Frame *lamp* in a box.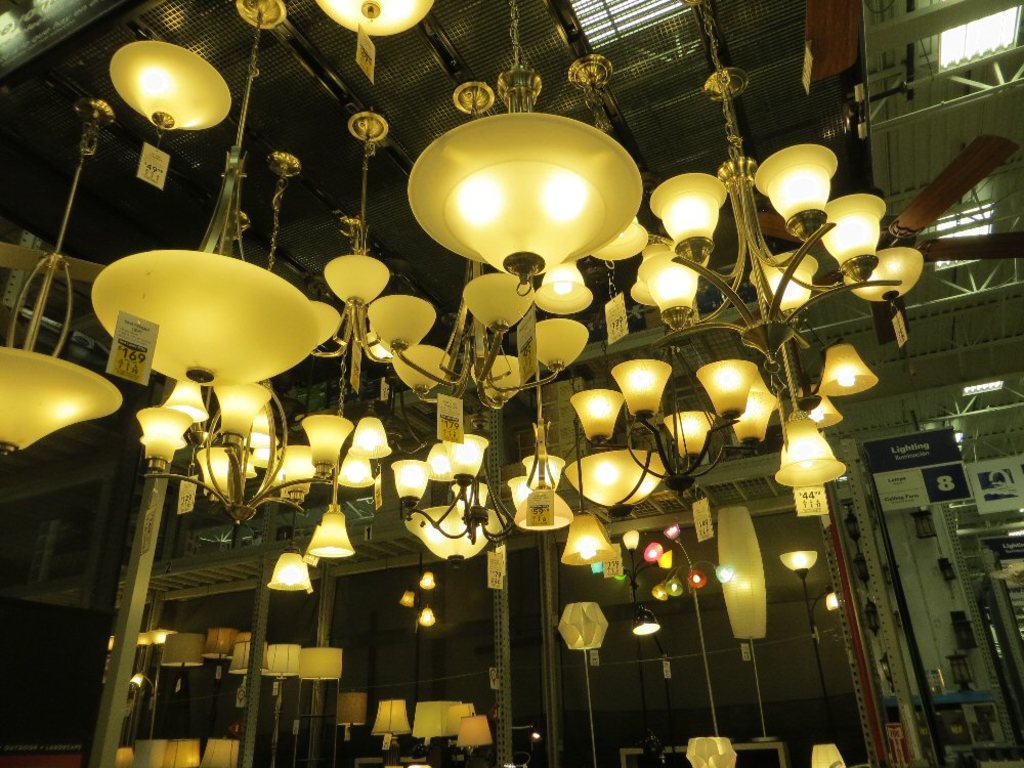
bbox=[813, 197, 890, 273].
